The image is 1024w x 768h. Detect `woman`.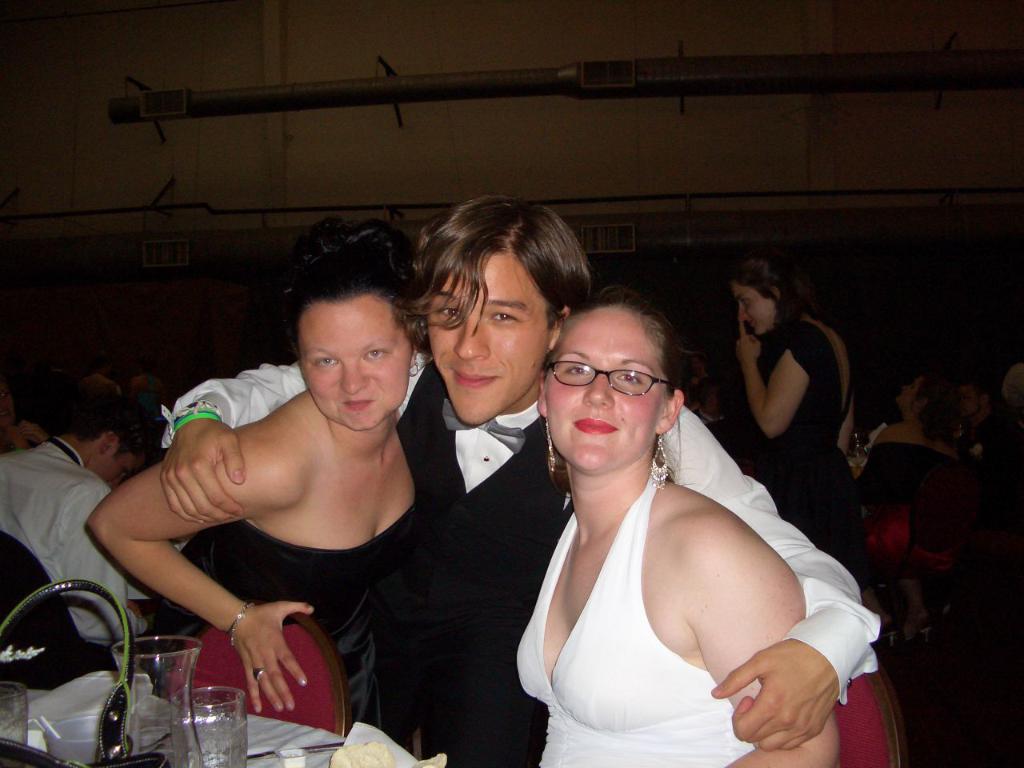
Detection: {"left": 516, "top": 290, "right": 836, "bottom": 767}.
